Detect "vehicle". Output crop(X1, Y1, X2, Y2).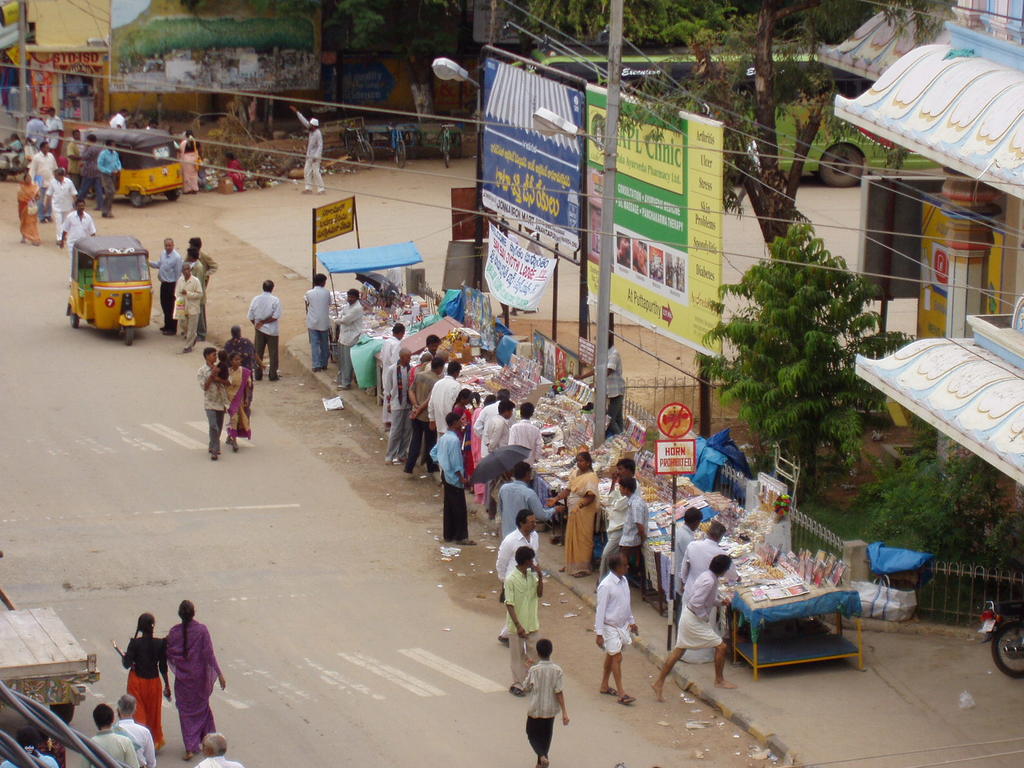
crop(976, 599, 1023, 682).
